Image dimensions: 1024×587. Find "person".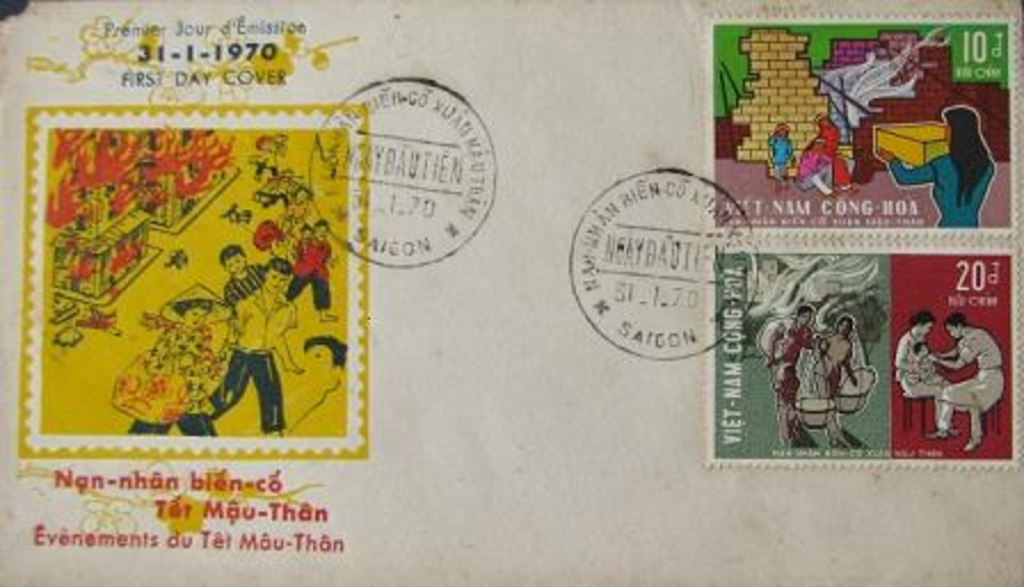
x1=199, y1=260, x2=299, y2=429.
